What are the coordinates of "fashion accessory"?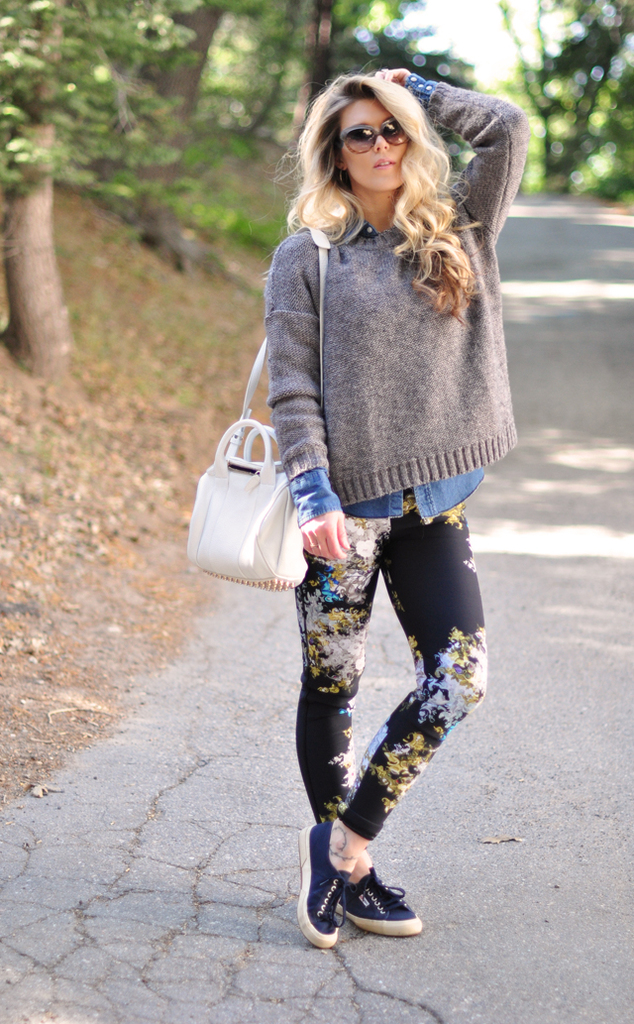
box(183, 222, 332, 595).
